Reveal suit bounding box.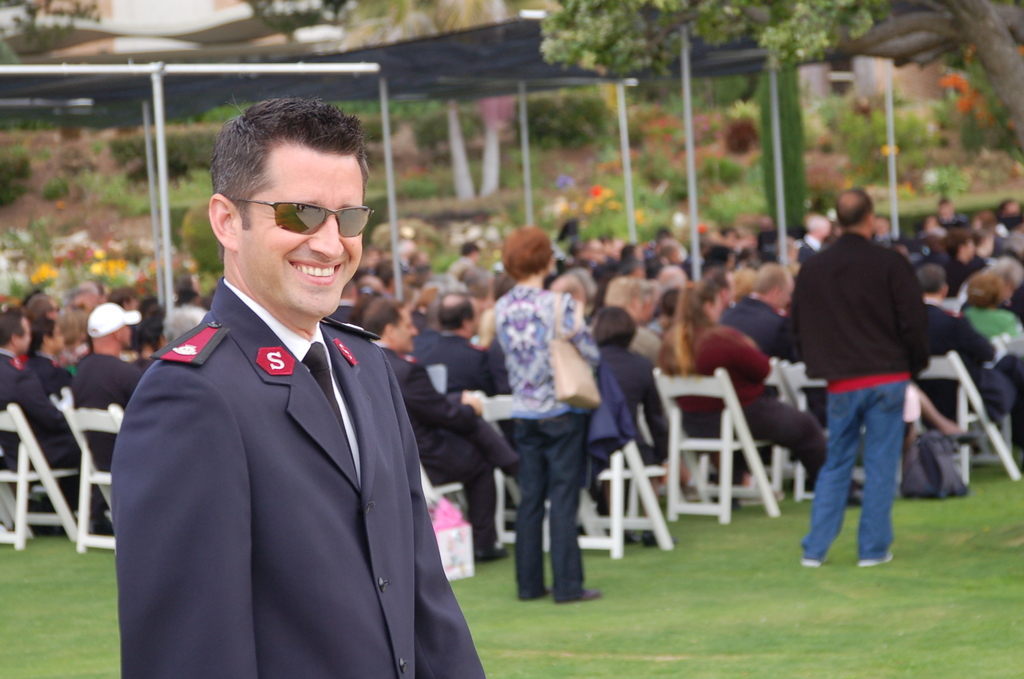
Revealed: x1=925, y1=299, x2=1011, y2=423.
